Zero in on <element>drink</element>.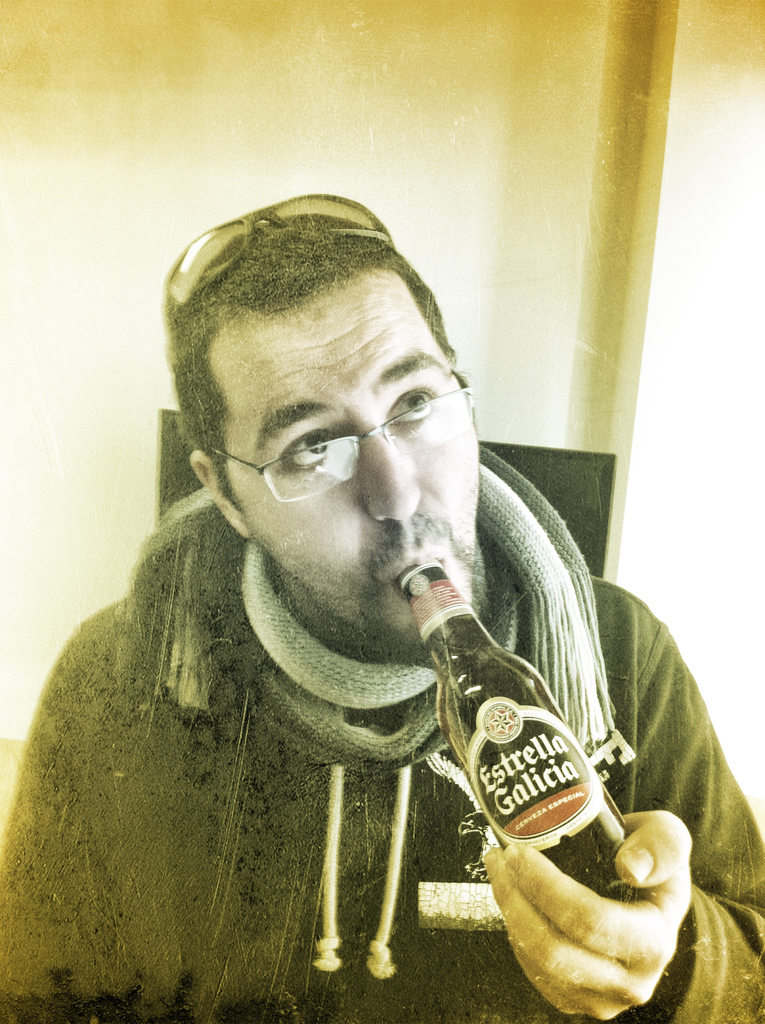
Zeroed in: box(398, 557, 633, 920).
